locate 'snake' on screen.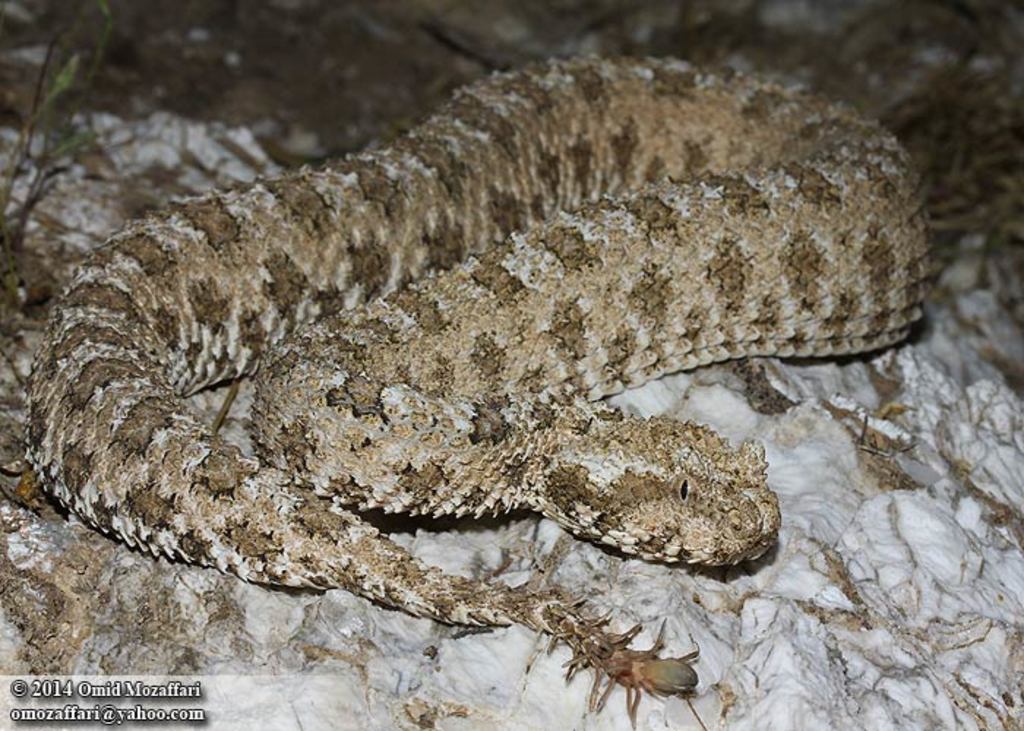
On screen at [19,51,939,659].
